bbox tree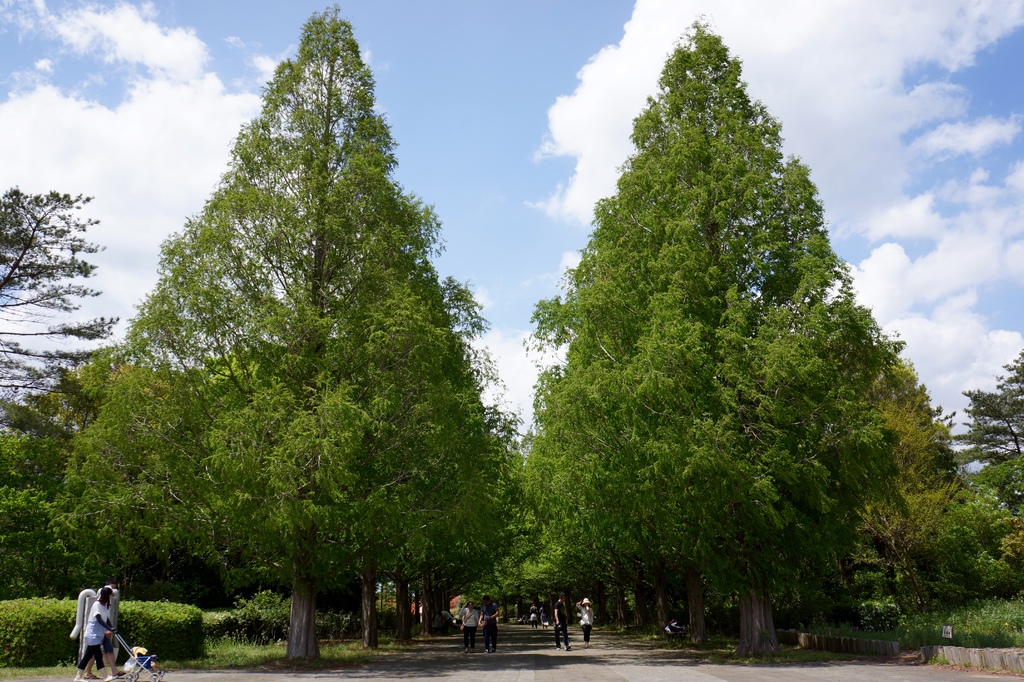
0:414:60:586
